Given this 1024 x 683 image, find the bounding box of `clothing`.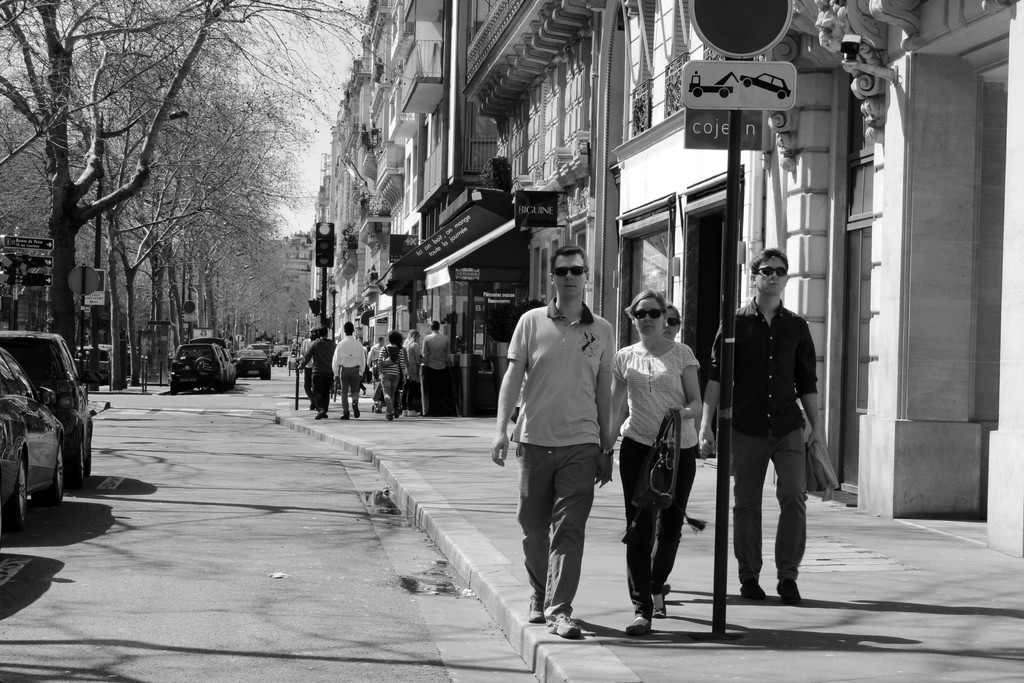
(x1=508, y1=285, x2=611, y2=615).
